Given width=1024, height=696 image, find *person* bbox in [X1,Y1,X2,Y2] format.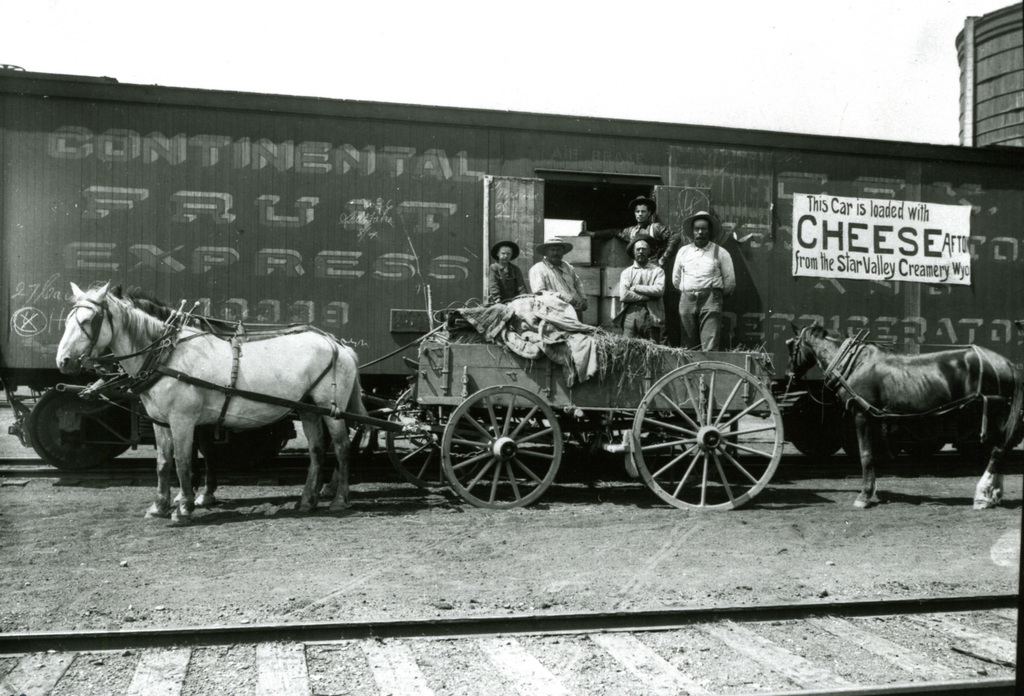
[620,241,662,341].
